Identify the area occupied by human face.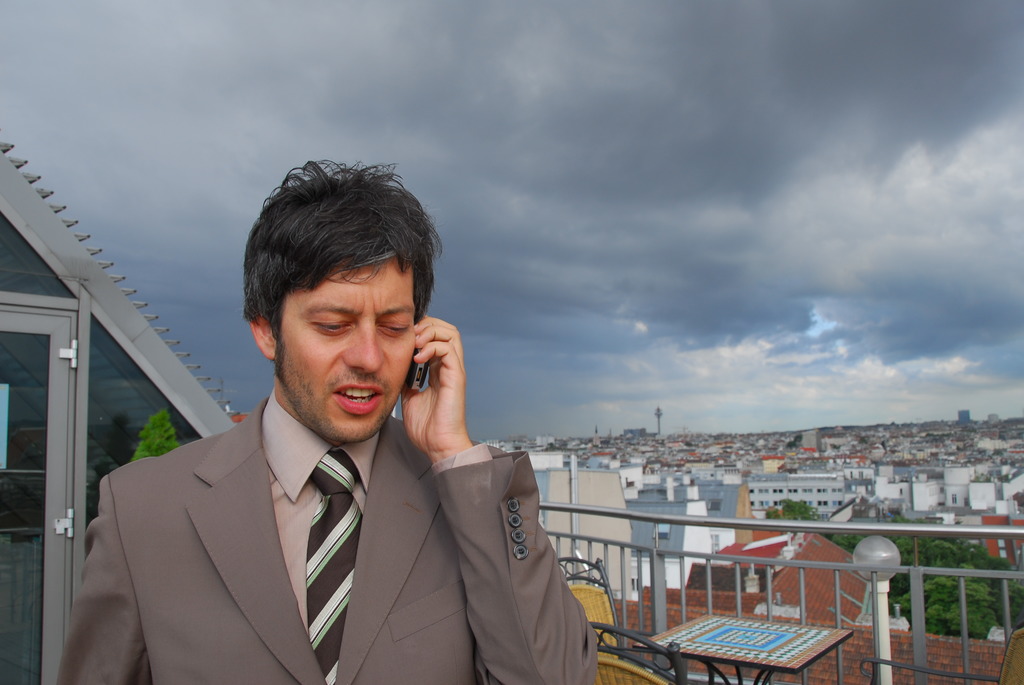
Area: [x1=278, y1=253, x2=413, y2=443].
